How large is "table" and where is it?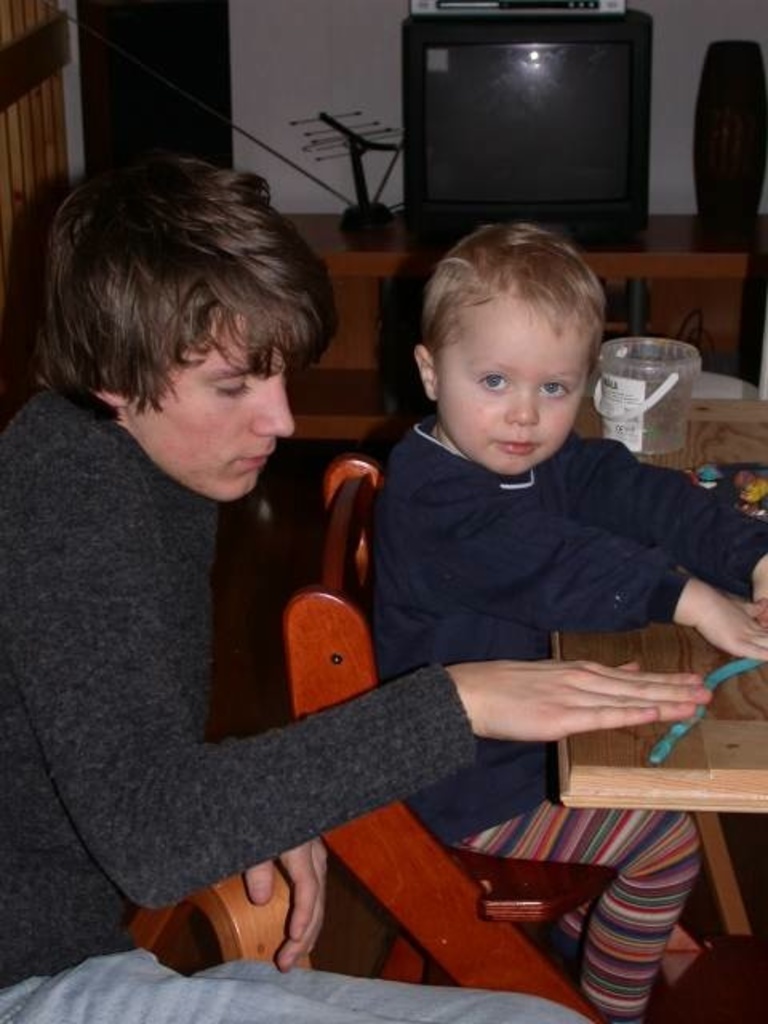
Bounding box: [x1=563, y1=392, x2=766, y2=944].
